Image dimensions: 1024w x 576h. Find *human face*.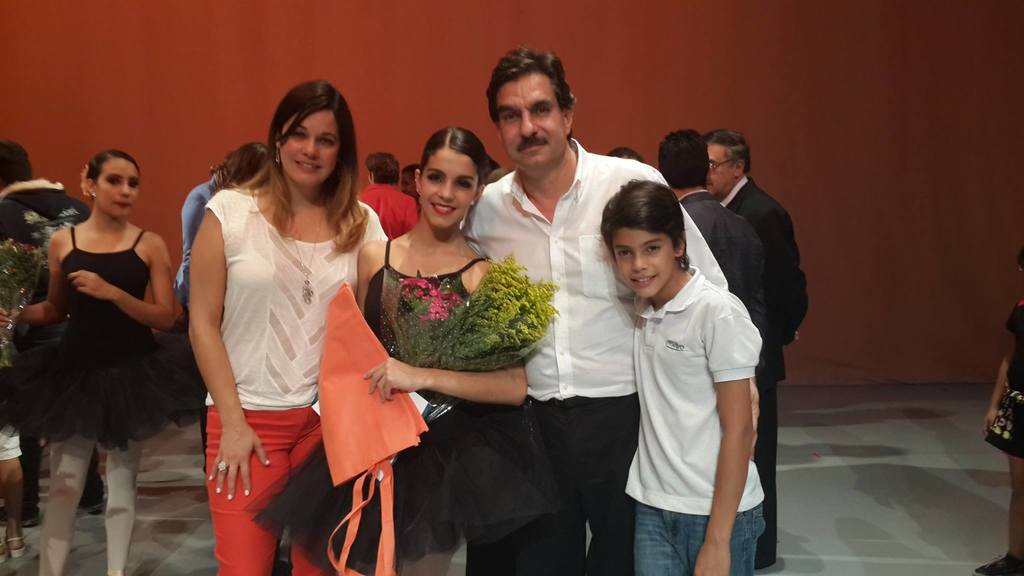
497 71 561 171.
